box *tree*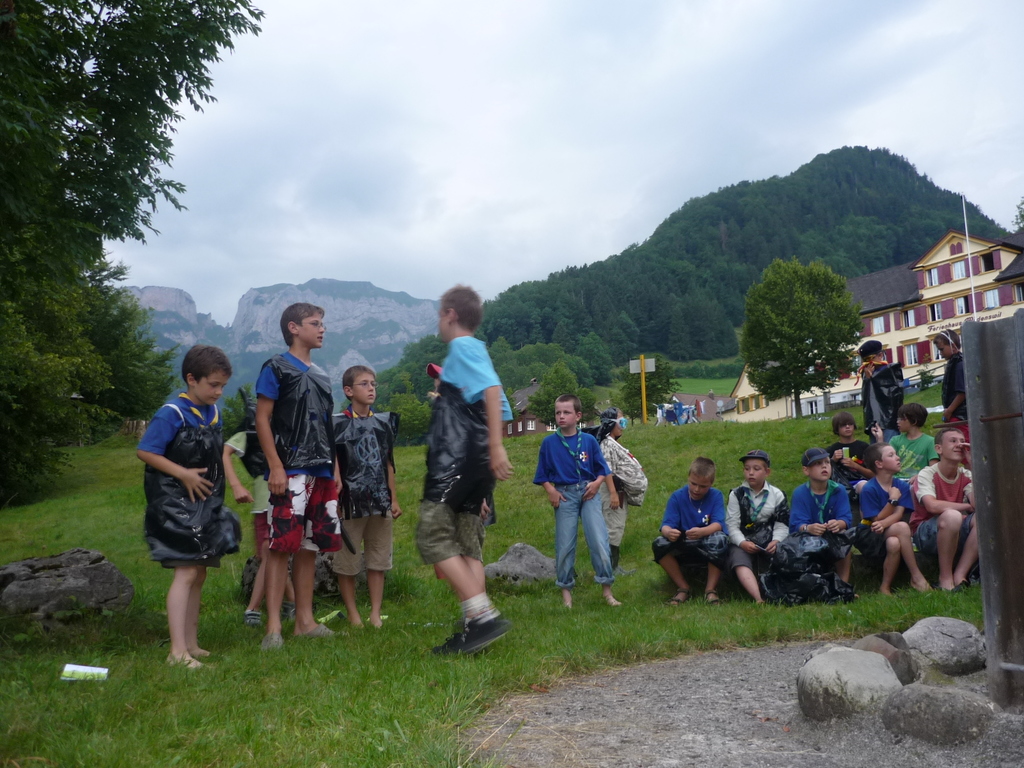
pyautogui.locateOnScreen(0, 0, 262, 294)
